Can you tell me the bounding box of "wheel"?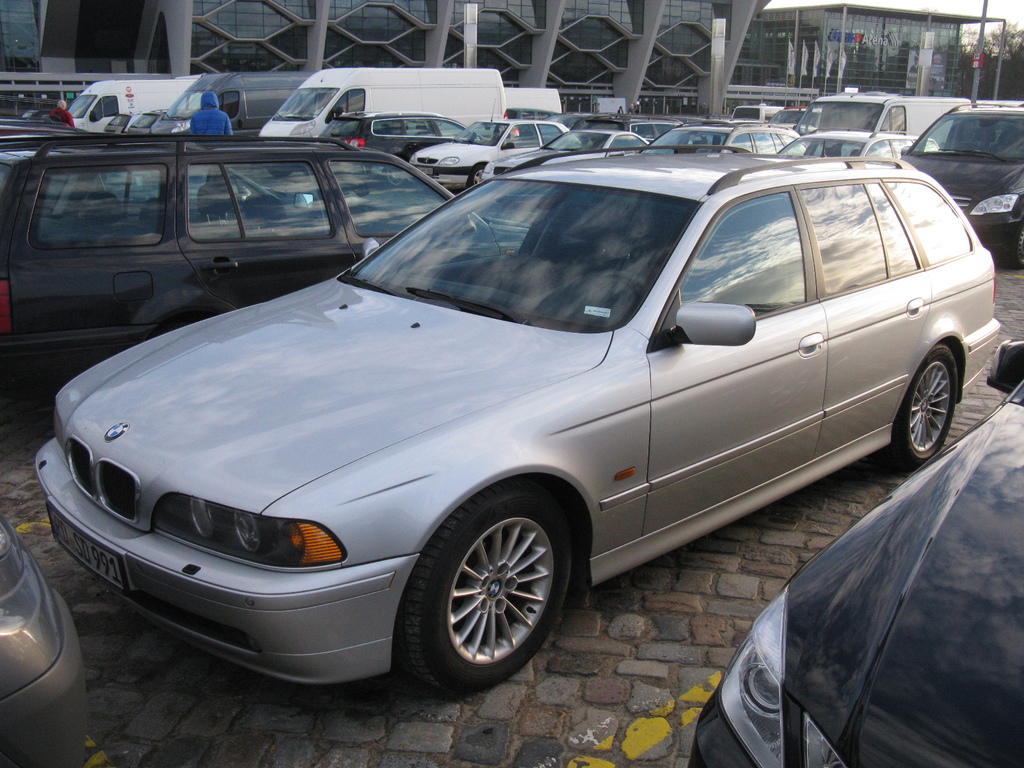
bbox=(387, 474, 587, 702).
